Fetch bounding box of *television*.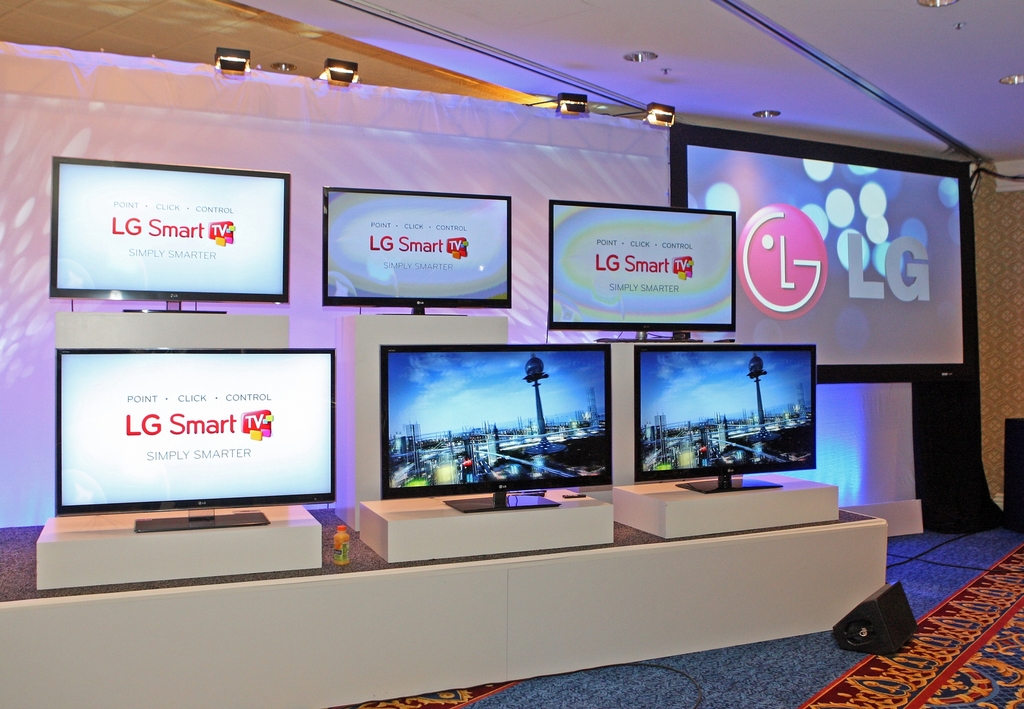
Bbox: bbox=[669, 123, 977, 386].
